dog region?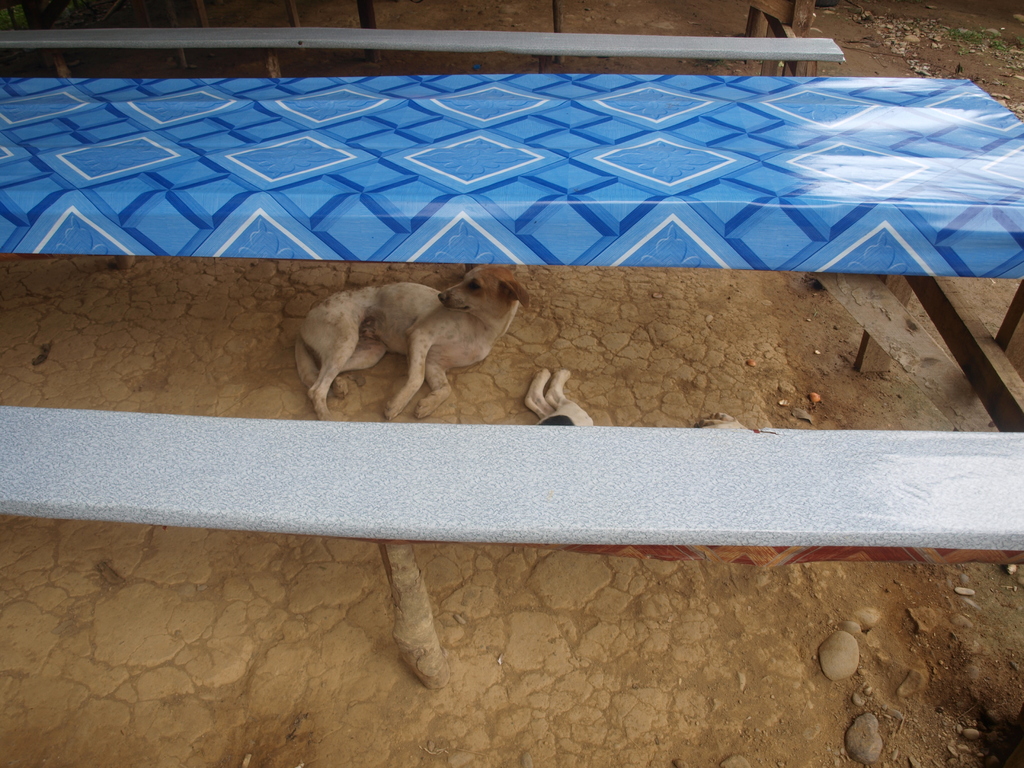
bbox=[294, 258, 533, 420]
